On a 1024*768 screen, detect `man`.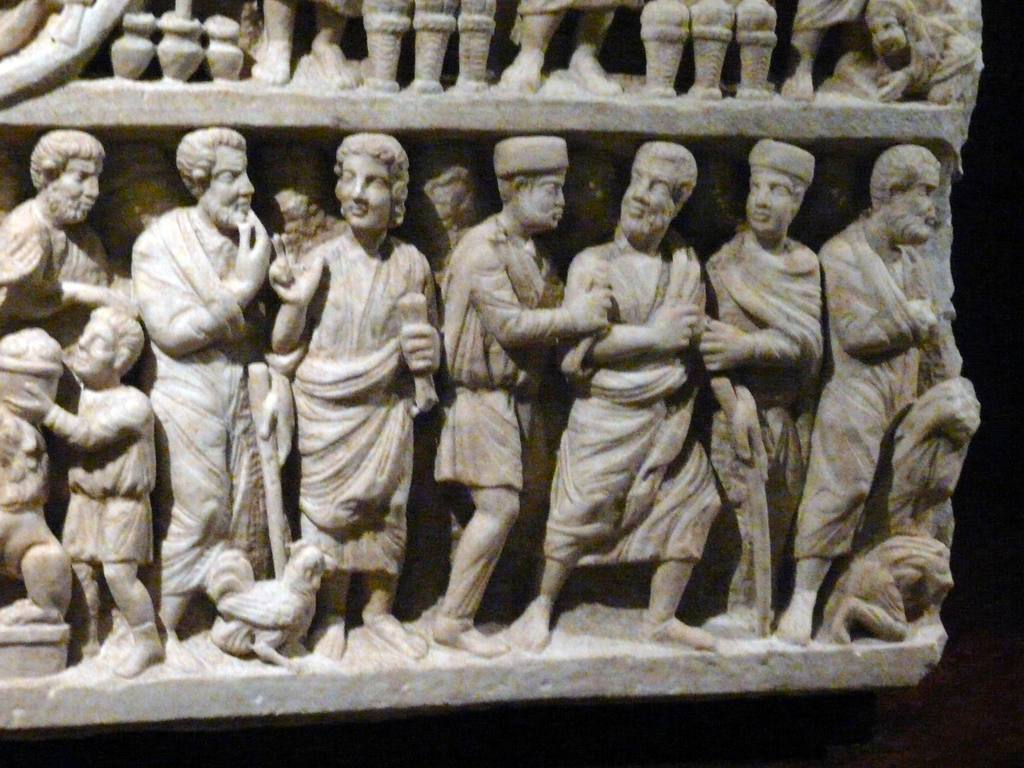
rect(505, 140, 727, 655).
